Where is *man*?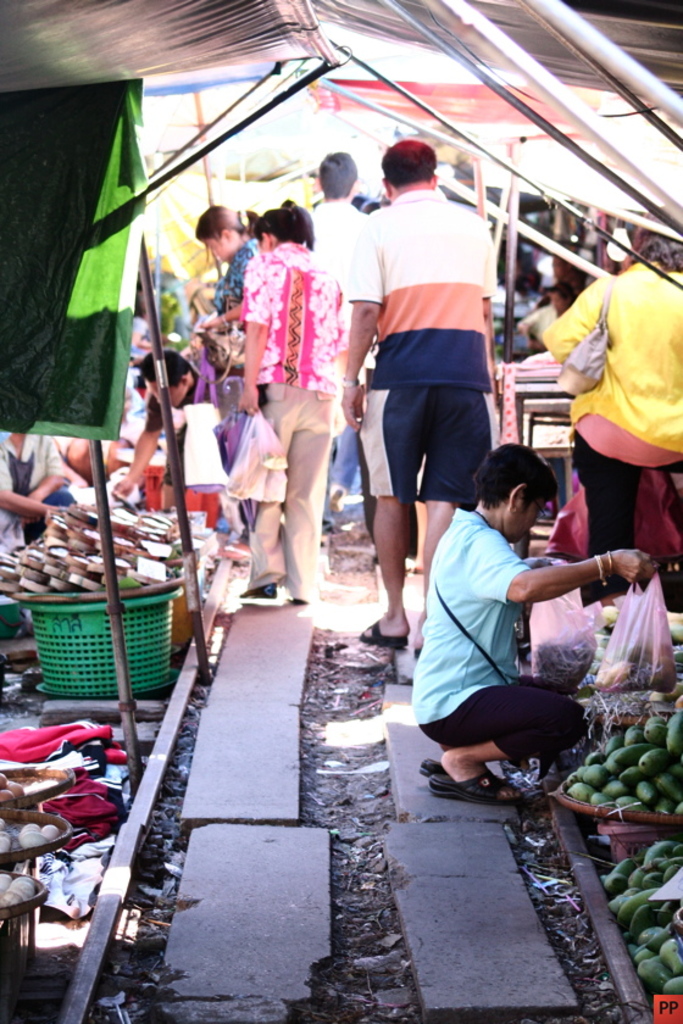
{"x1": 115, "y1": 332, "x2": 257, "y2": 566}.
